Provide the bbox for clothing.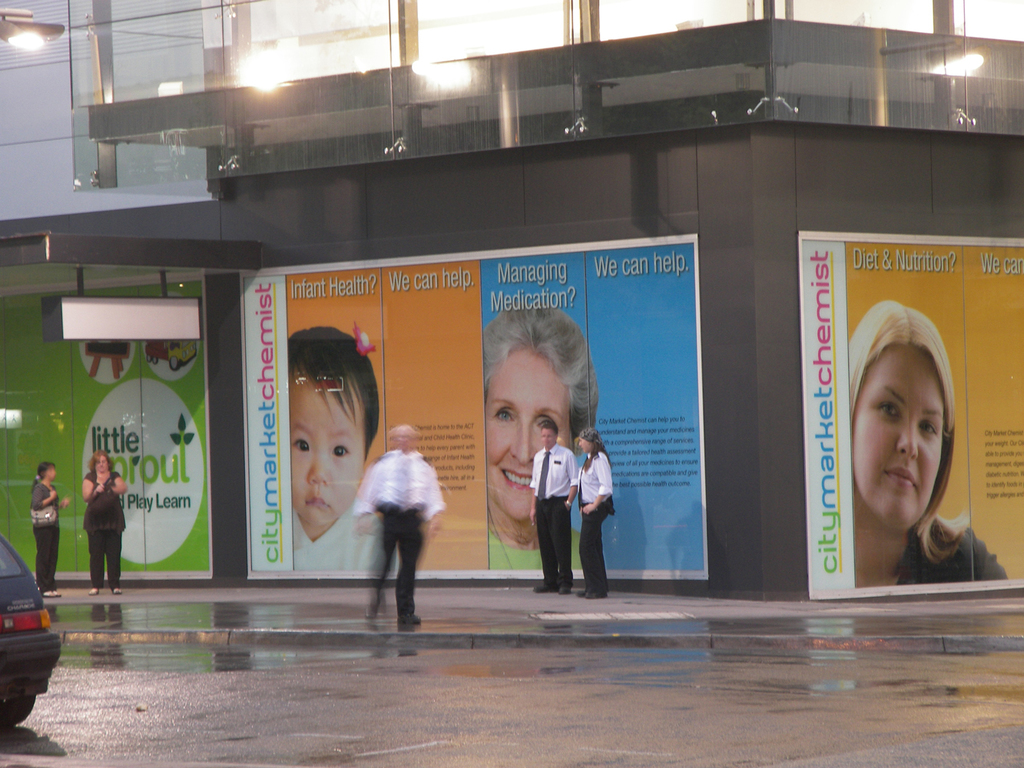
28:482:60:591.
